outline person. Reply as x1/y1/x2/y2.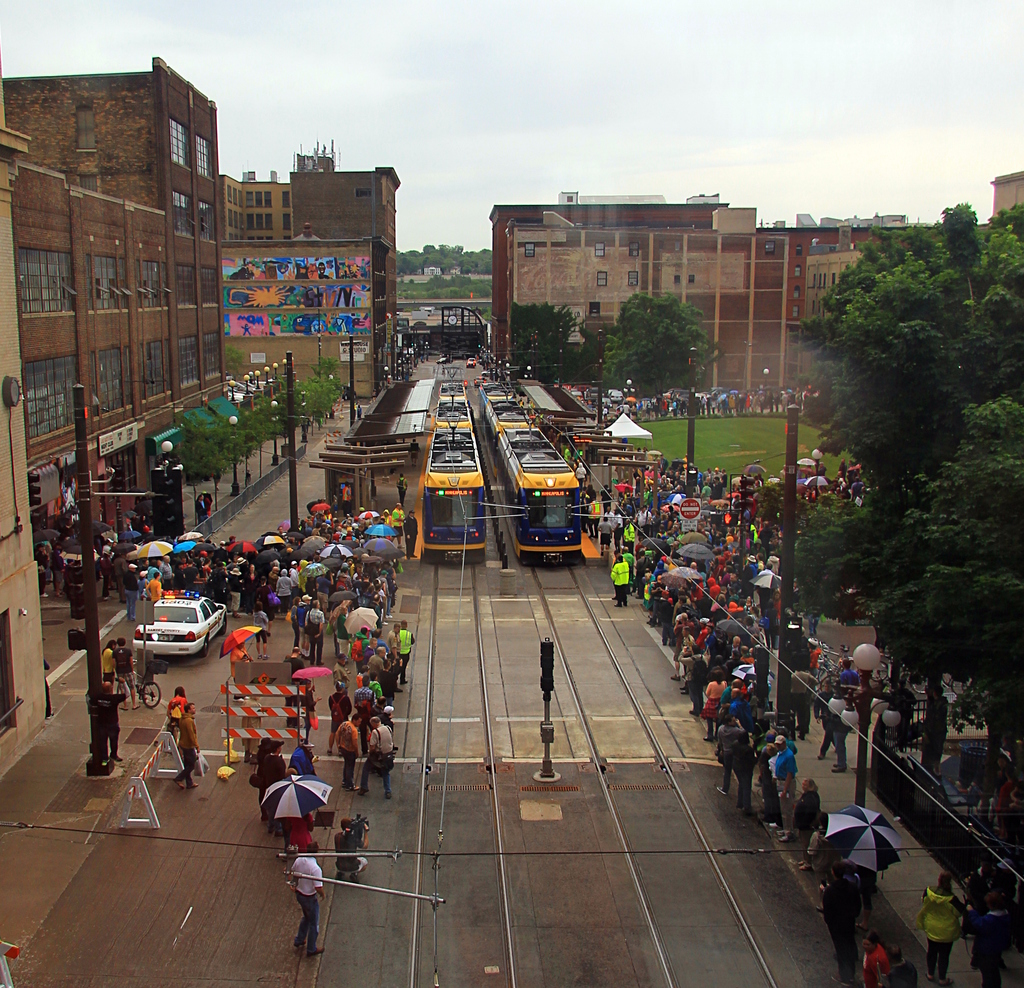
285/816/314/853.
